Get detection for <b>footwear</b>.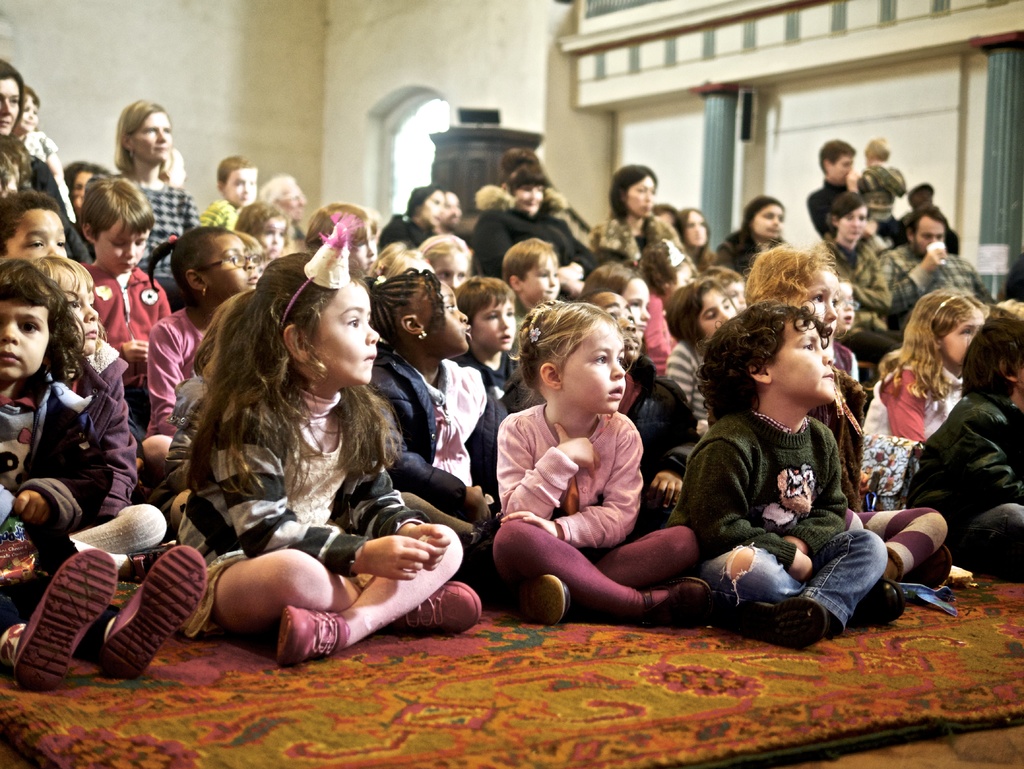
Detection: detection(124, 546, 170, 583).
